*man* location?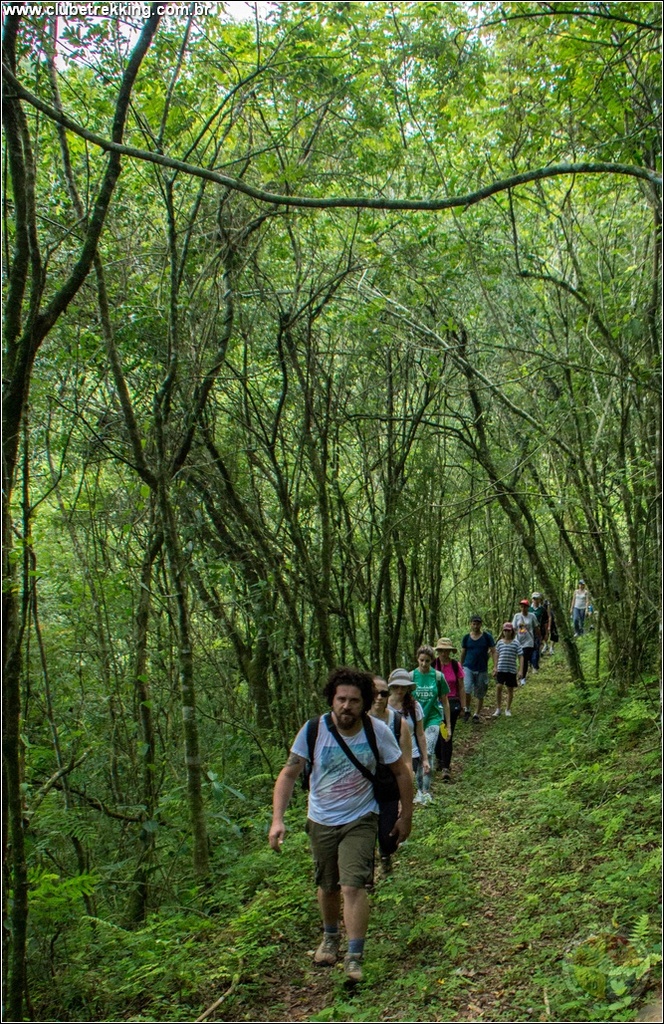
box(461, 617, 498, 721)
